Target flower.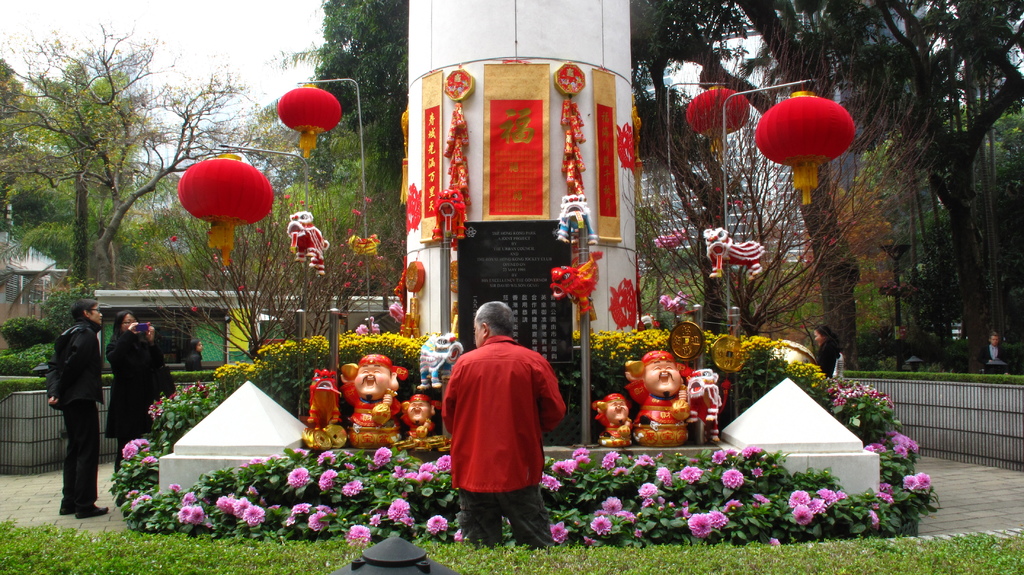
Target region: 726/498/742/508.
